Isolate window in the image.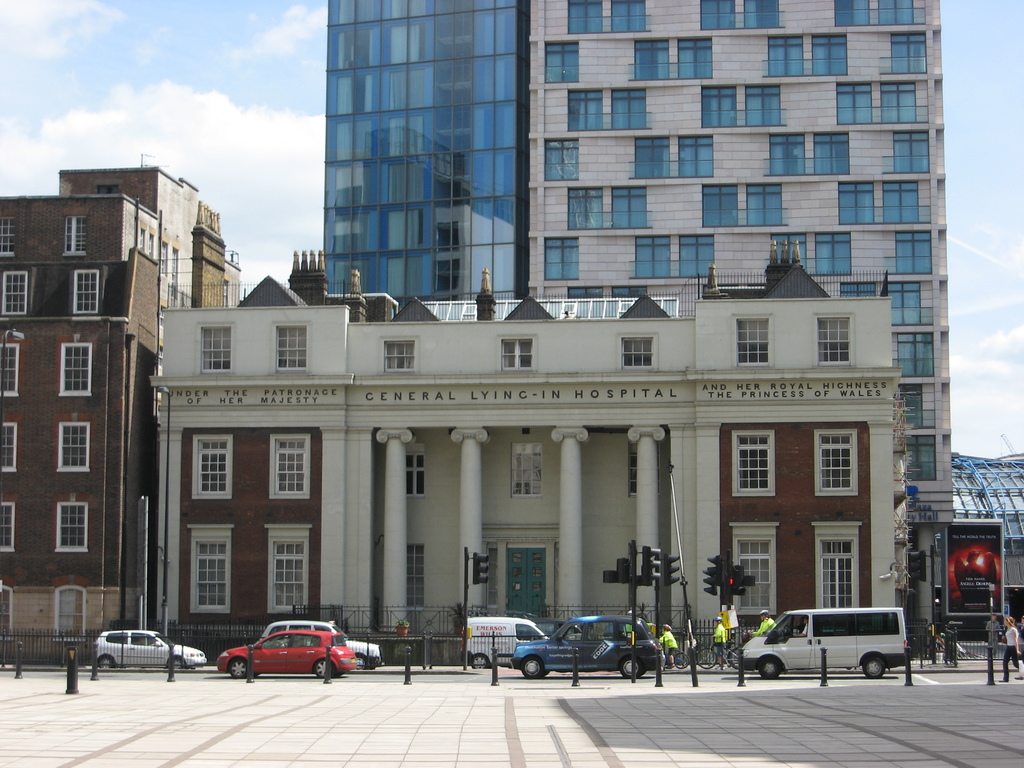
Isolated region: 887,36,923,73.
